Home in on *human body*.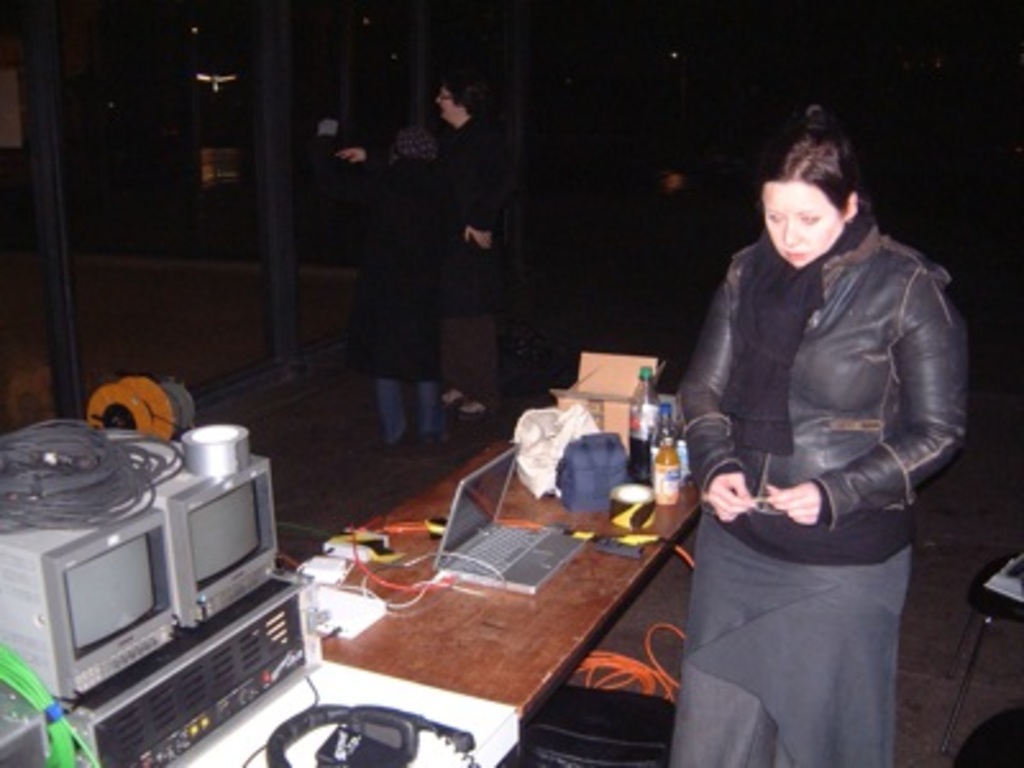
Homed in at {"left": 645, "top": 143, "right": 947, "bottom": 767}.
